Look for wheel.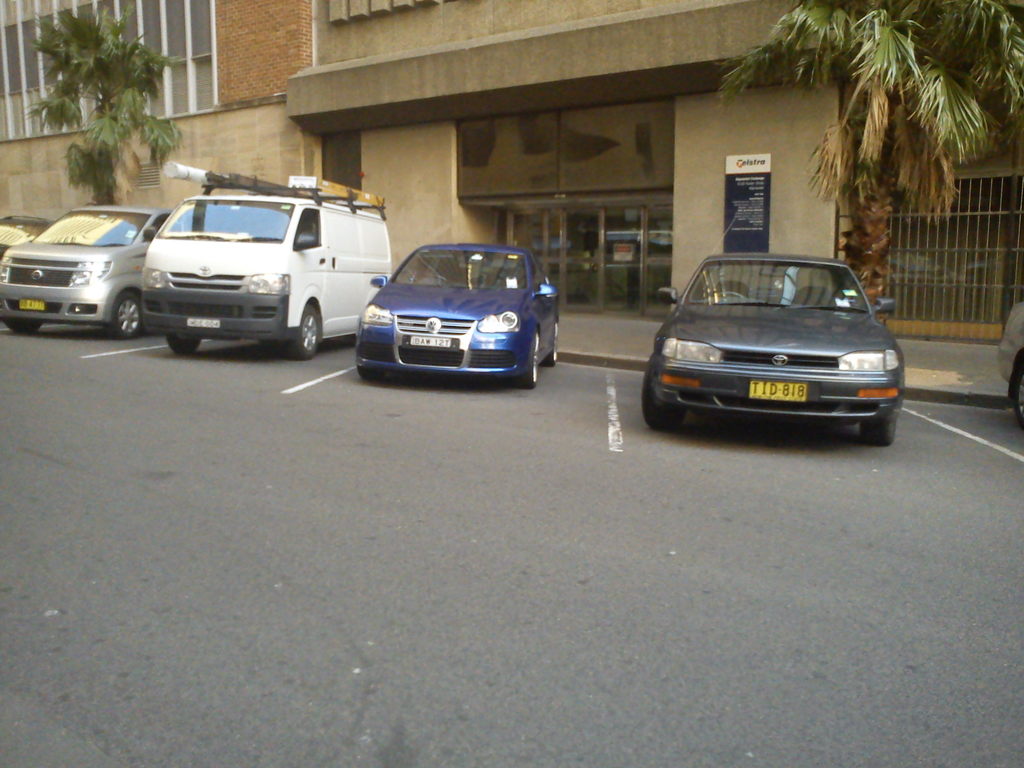
Found: locate(1012, 360, 1023, 427).
